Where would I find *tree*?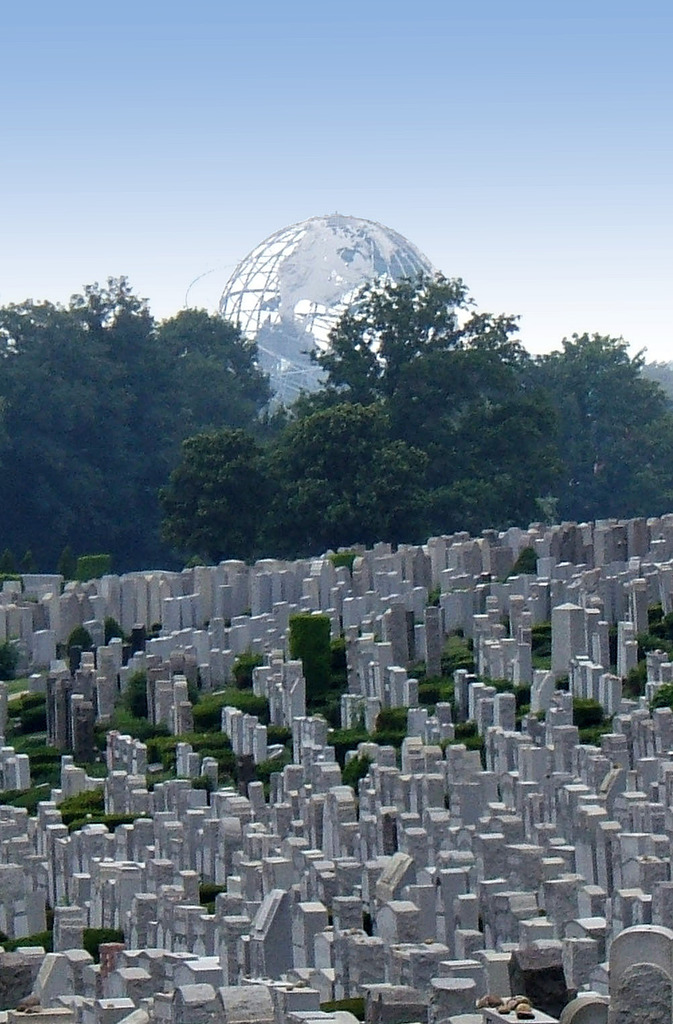
At [x1=520, y1=329, x2=672, y2=518].
